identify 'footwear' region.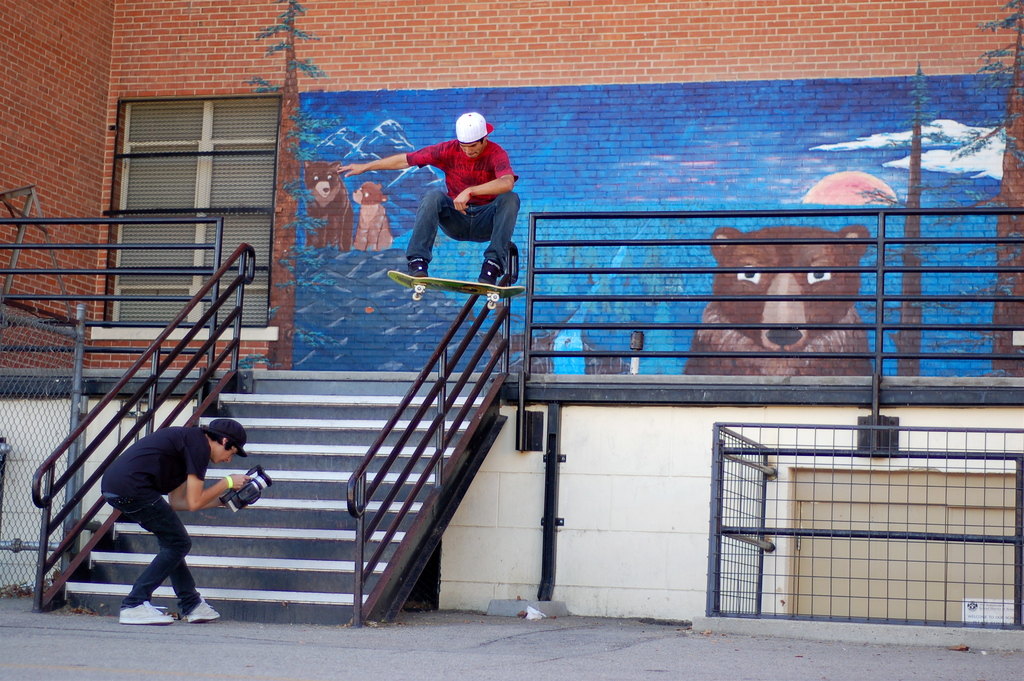
Region: select_region(186, 598, 223, 624).
